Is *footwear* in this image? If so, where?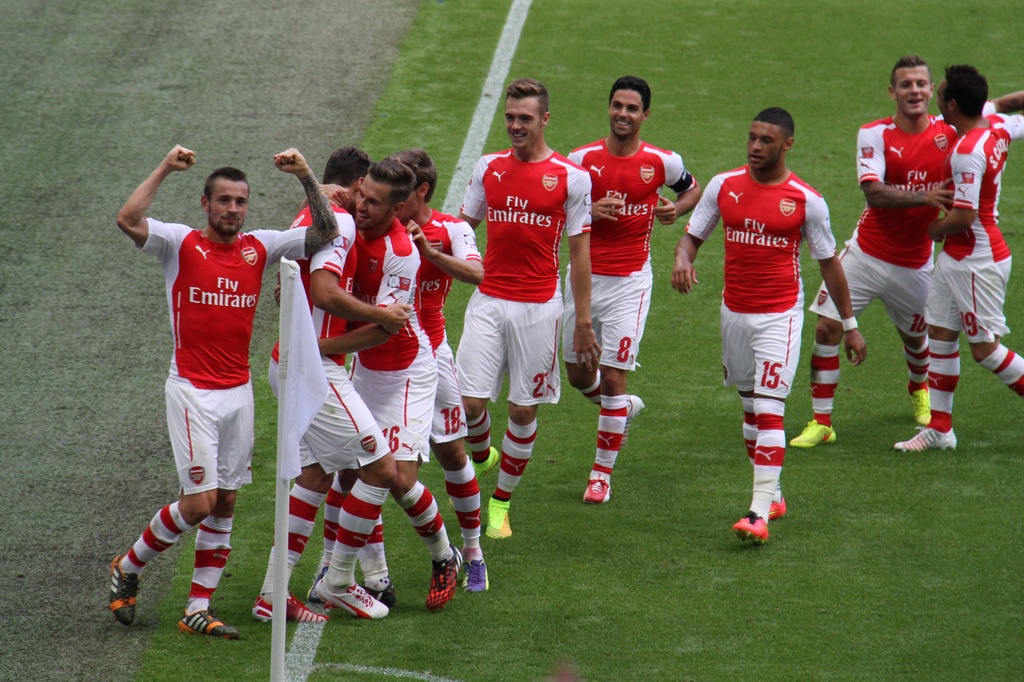
Yes, at rect(905, 427, 955, 445).
